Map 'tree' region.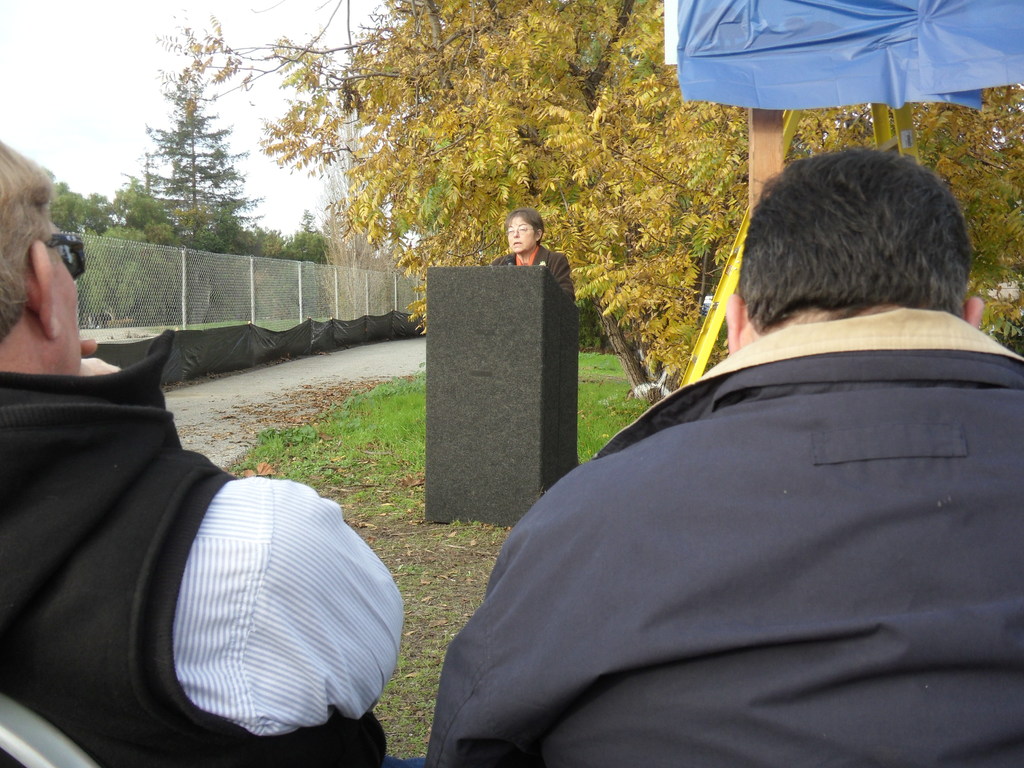
Mapped to (left=191, top=216, right=259, bottom=328).
